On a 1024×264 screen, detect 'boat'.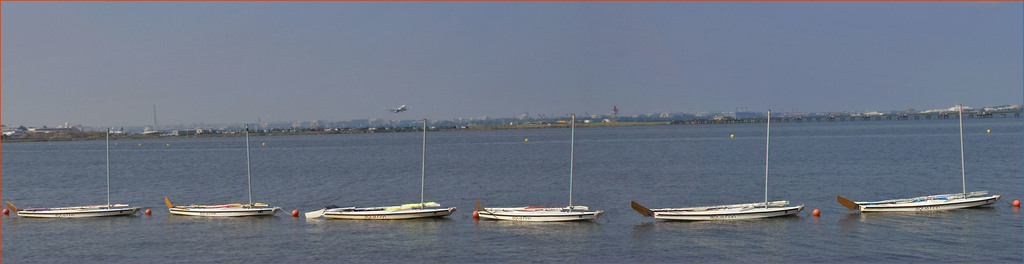
left=475, top=115, right=605, bottom=224.
